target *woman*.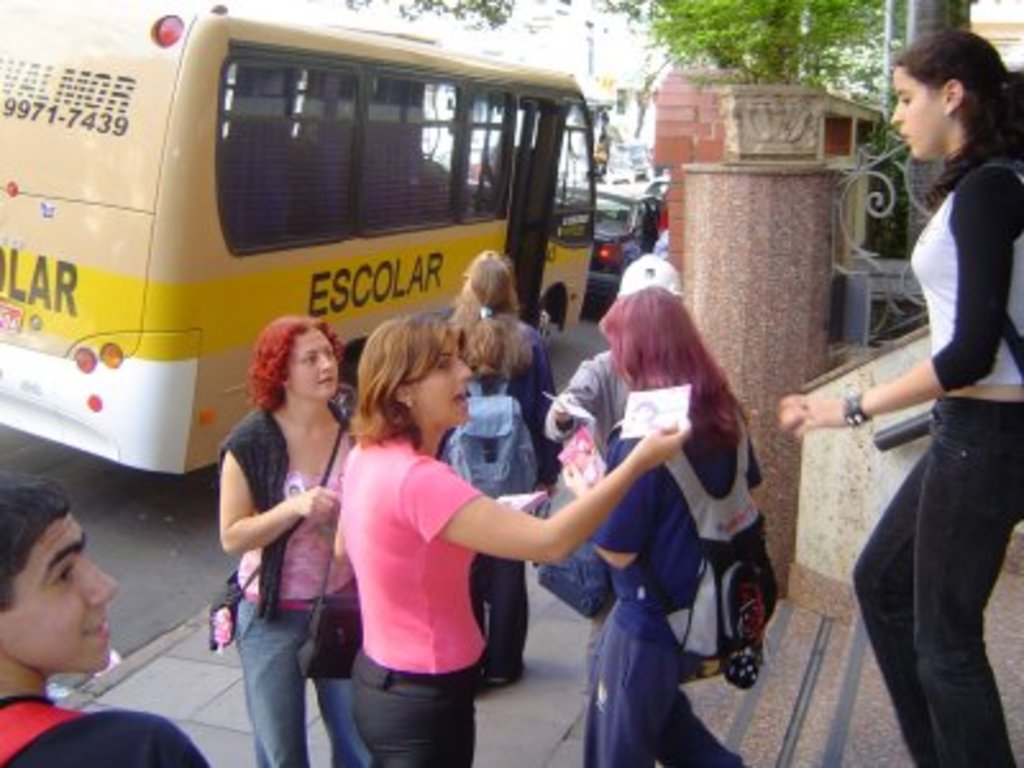
Target region: 563 284 750 765.
